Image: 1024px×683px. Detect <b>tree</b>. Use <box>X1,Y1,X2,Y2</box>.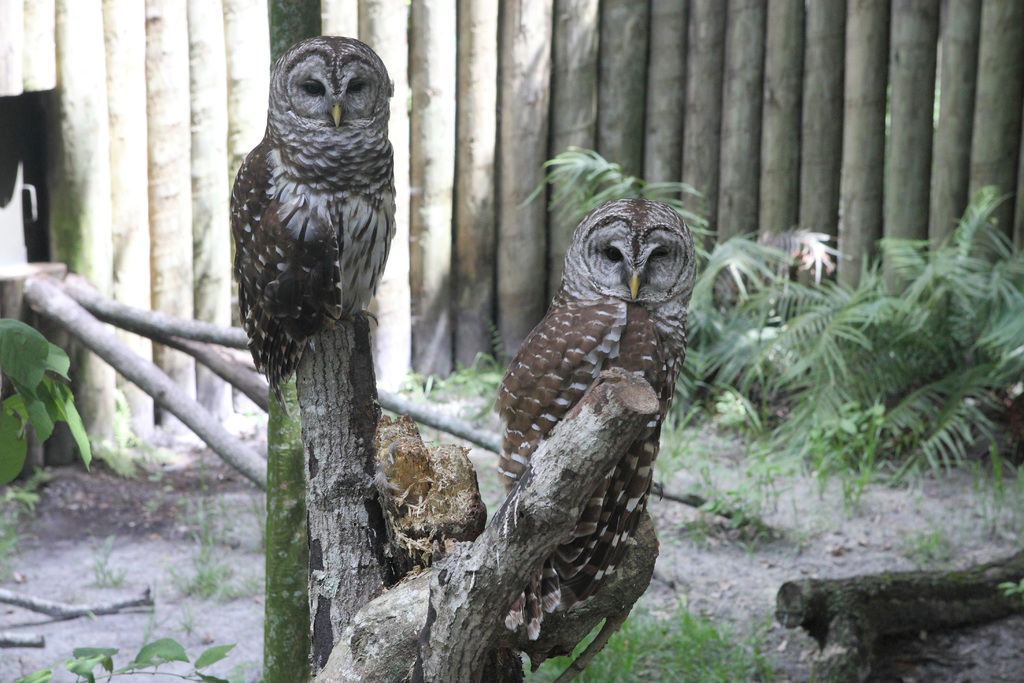
<box>778,553,1023,682</box>.
